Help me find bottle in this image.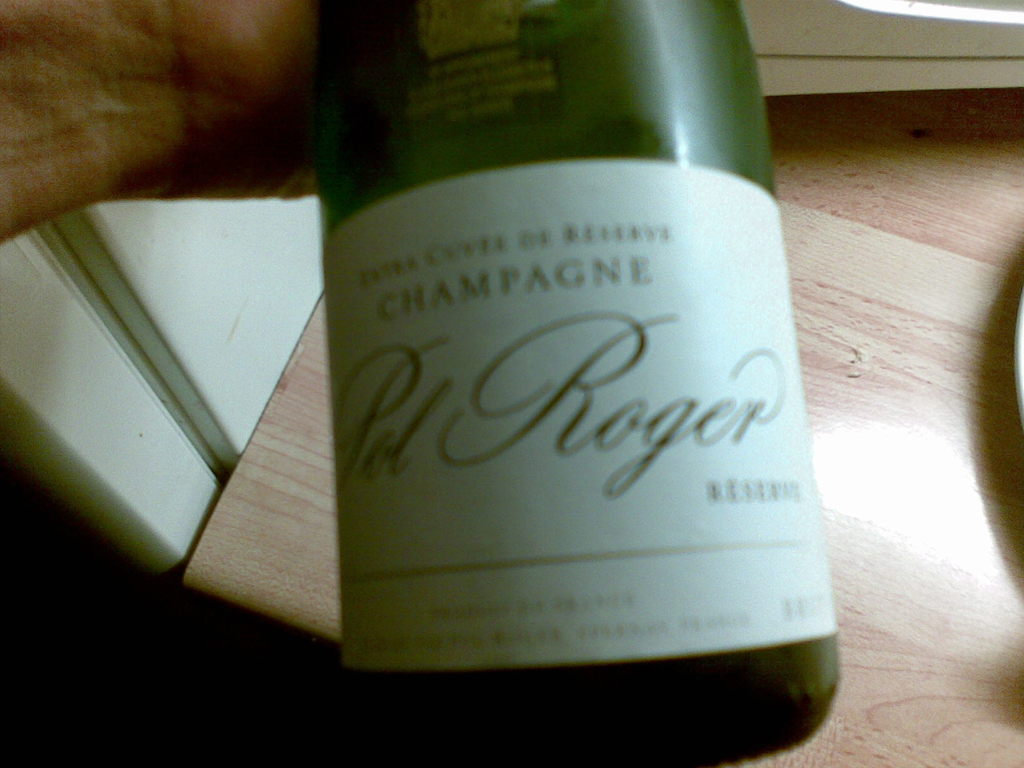
Found it: [left=297, top=15, right=847, bottom=753].
